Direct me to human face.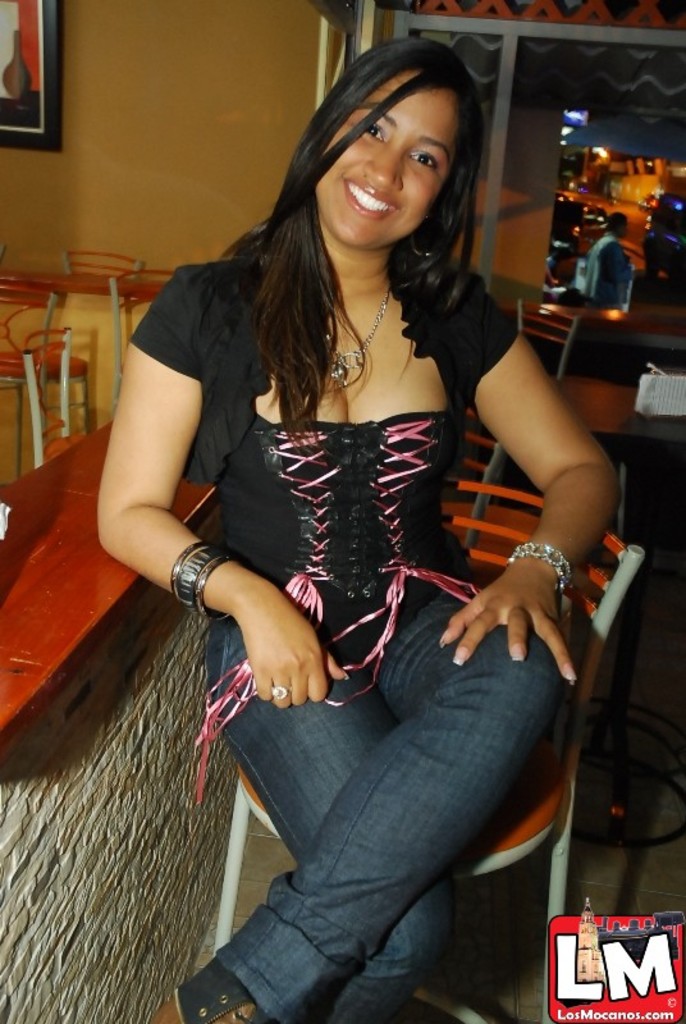
Direction: <box>312,74,463,247</box>.
